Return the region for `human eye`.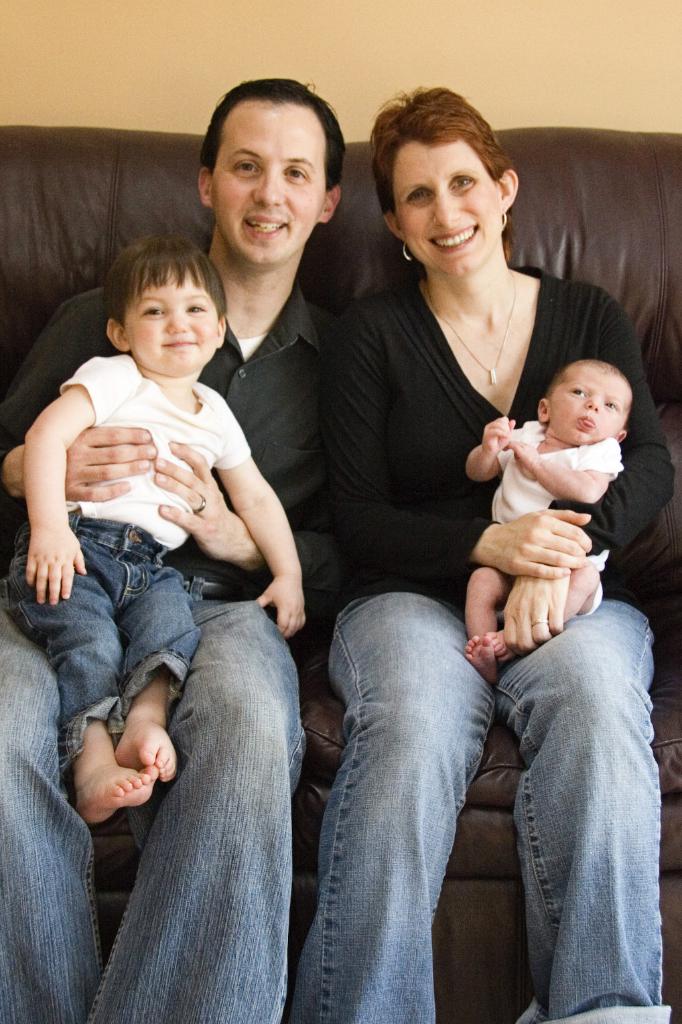
BBox(569, 386, 584, 400).
